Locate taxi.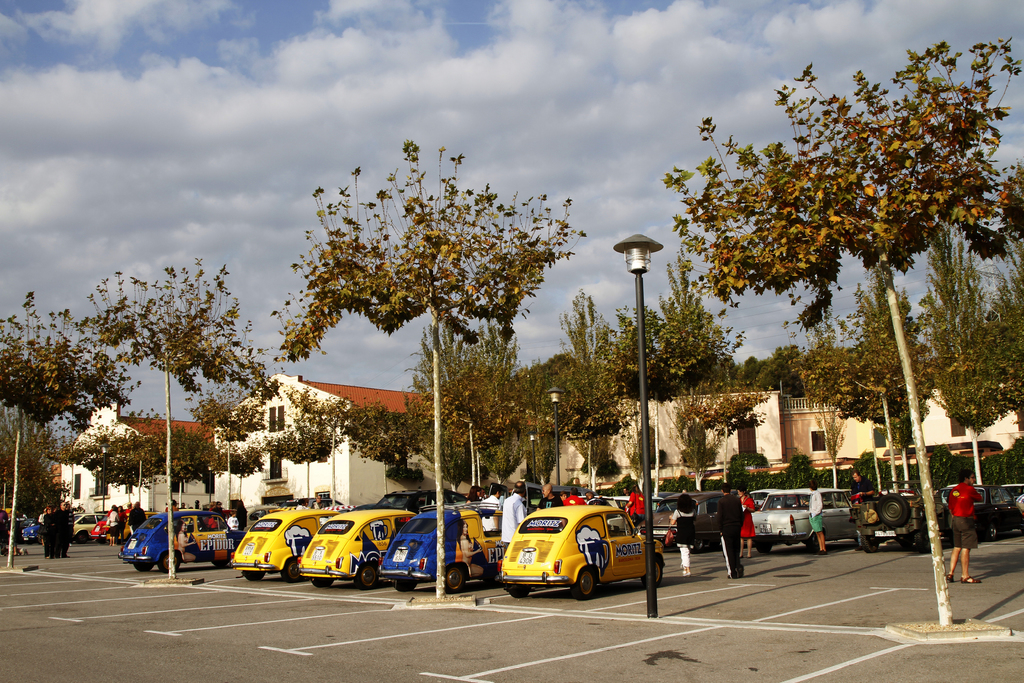
Bounding box: [left=298, top=511, right=413, bottom=589].
